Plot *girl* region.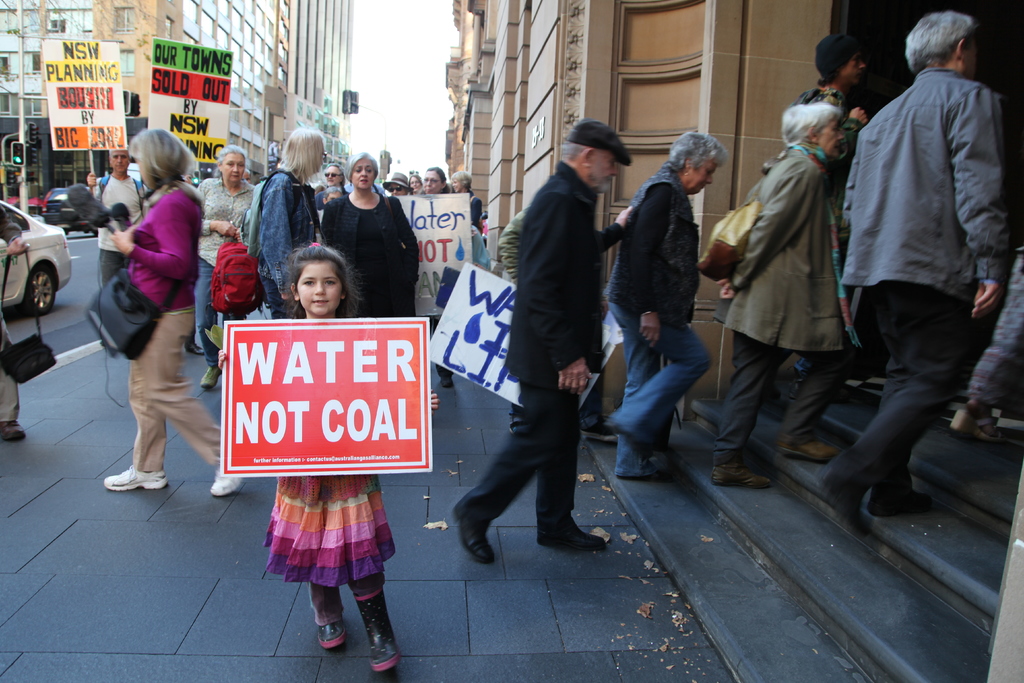
Plotted at x1=105 y1=127 x2=250 y2=491.
